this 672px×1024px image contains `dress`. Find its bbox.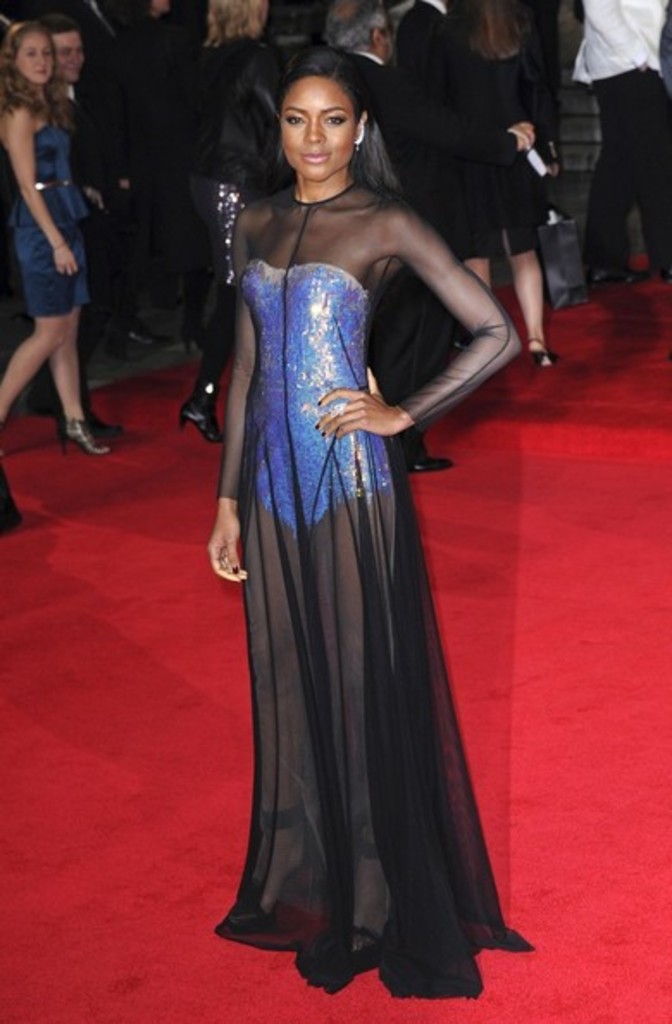
<box>5,119,90,314</box>.
